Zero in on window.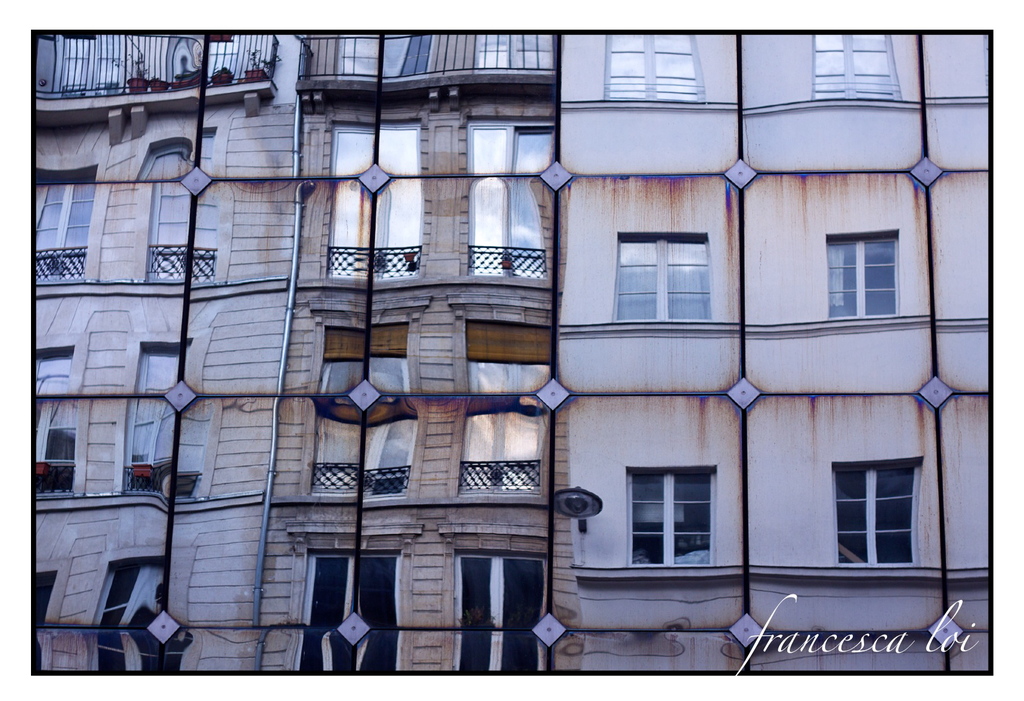
Zeroed in: BBox(447, 554, 547, 677).
